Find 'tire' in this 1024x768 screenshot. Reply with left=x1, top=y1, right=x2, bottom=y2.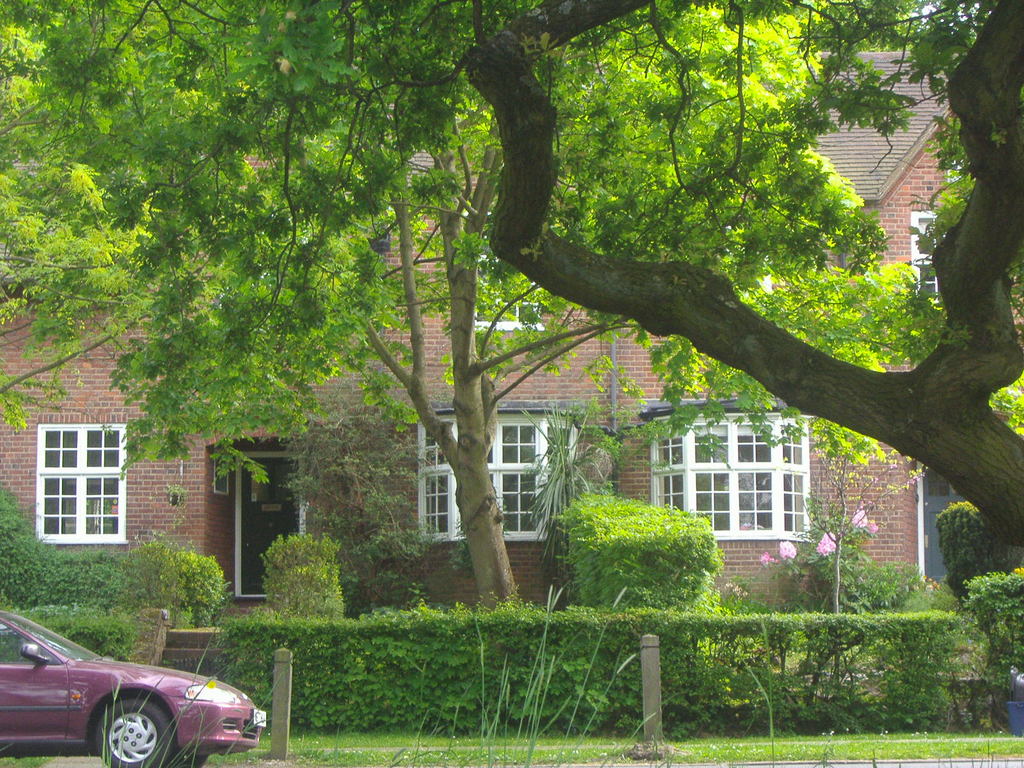
left=93, top=693, right=173, bottom=767.
